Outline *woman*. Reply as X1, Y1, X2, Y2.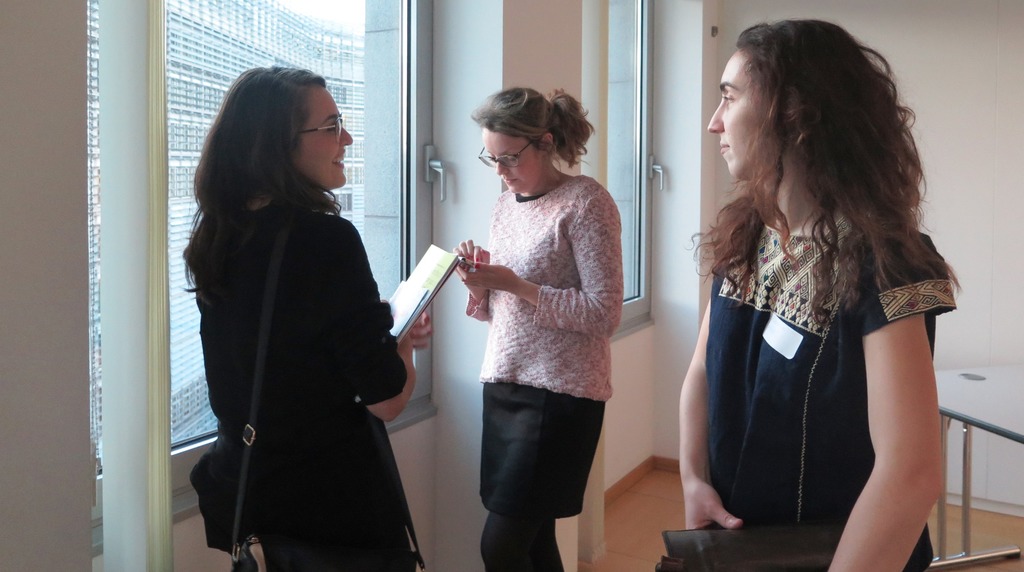
176, 59, 436, 571.
